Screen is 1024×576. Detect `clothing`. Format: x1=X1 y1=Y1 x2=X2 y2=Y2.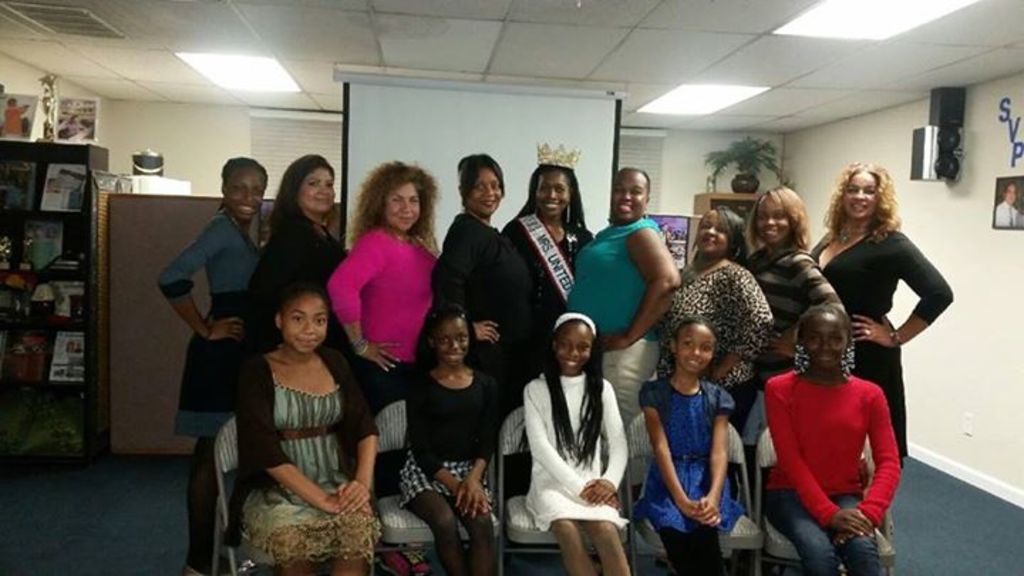
x1=656 y1=255 x2=779 y2=408.
